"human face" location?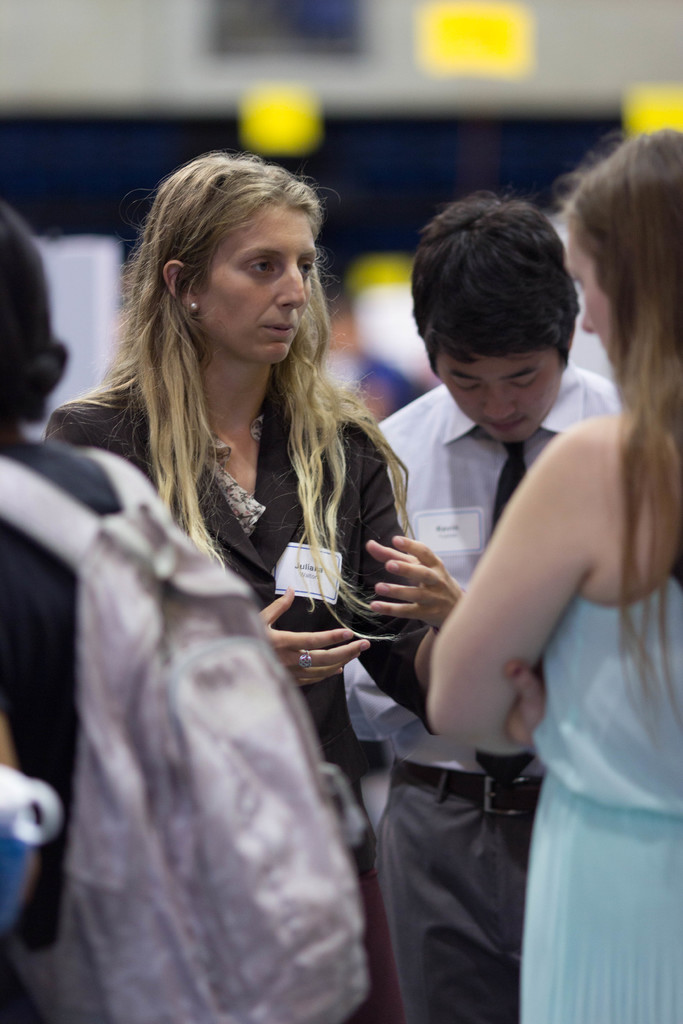
box(560, 239, 611, 344)
